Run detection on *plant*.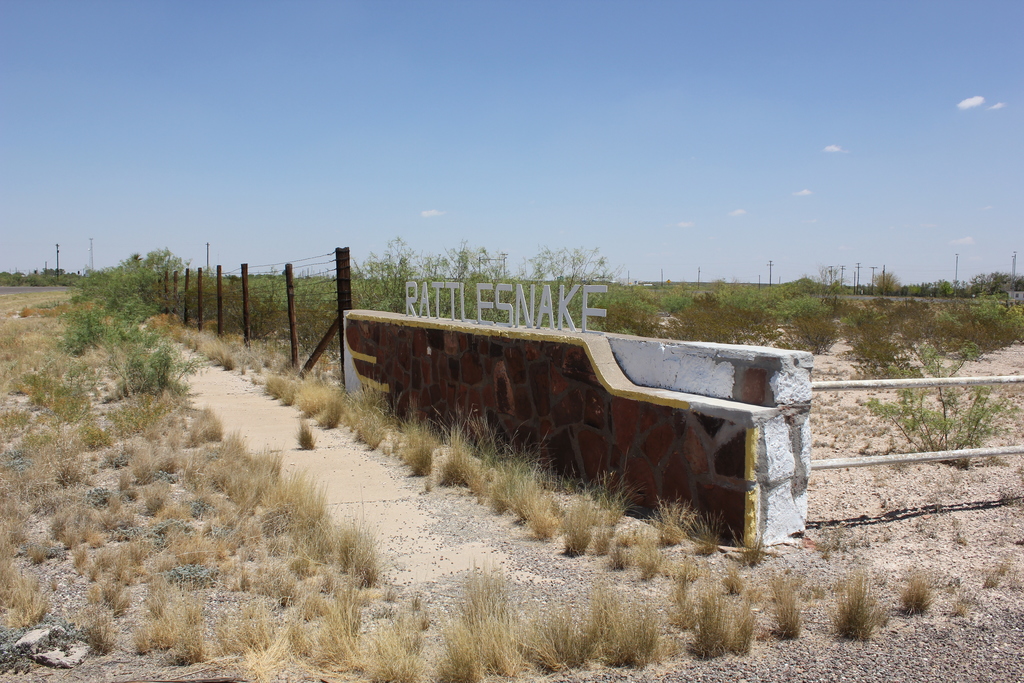
Result: (897, 572, 934, 617).
